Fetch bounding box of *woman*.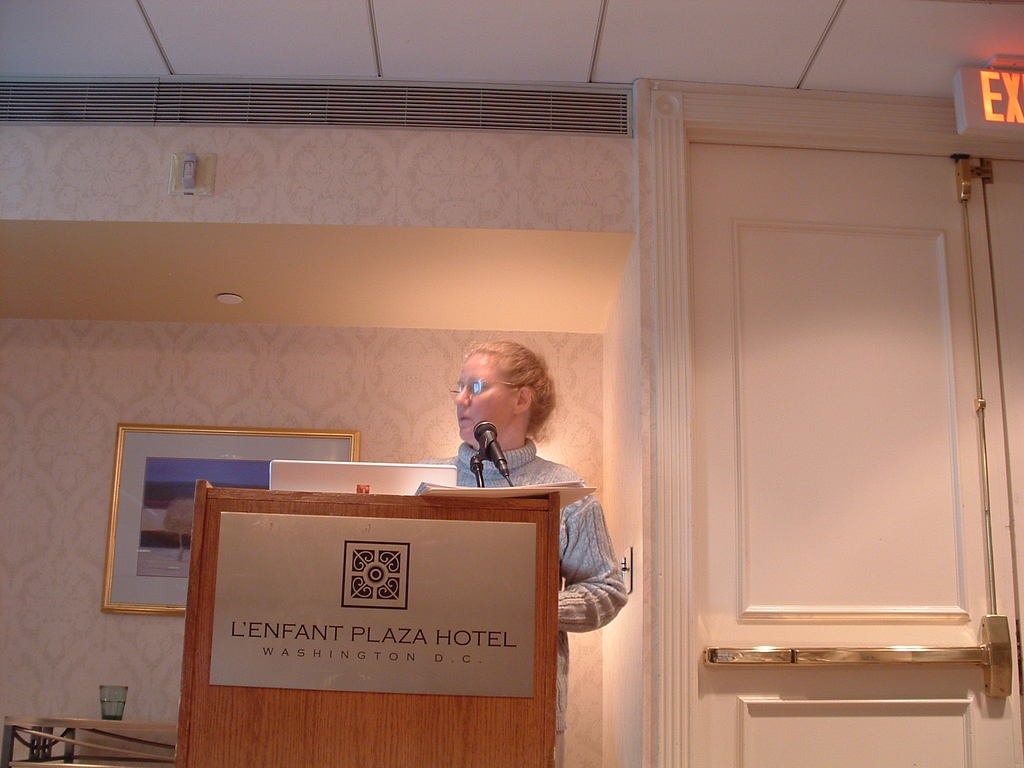
Bbox: 404:333:625:767.
